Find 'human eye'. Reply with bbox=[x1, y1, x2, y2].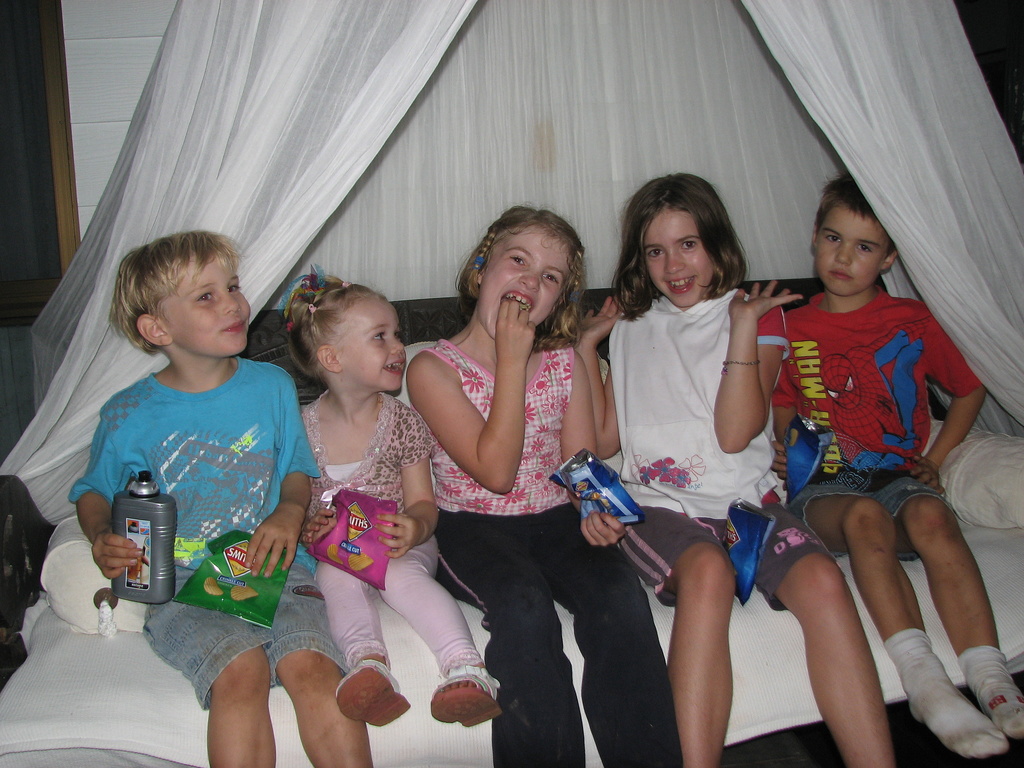
bbox=[819, 233, 843, 246].
